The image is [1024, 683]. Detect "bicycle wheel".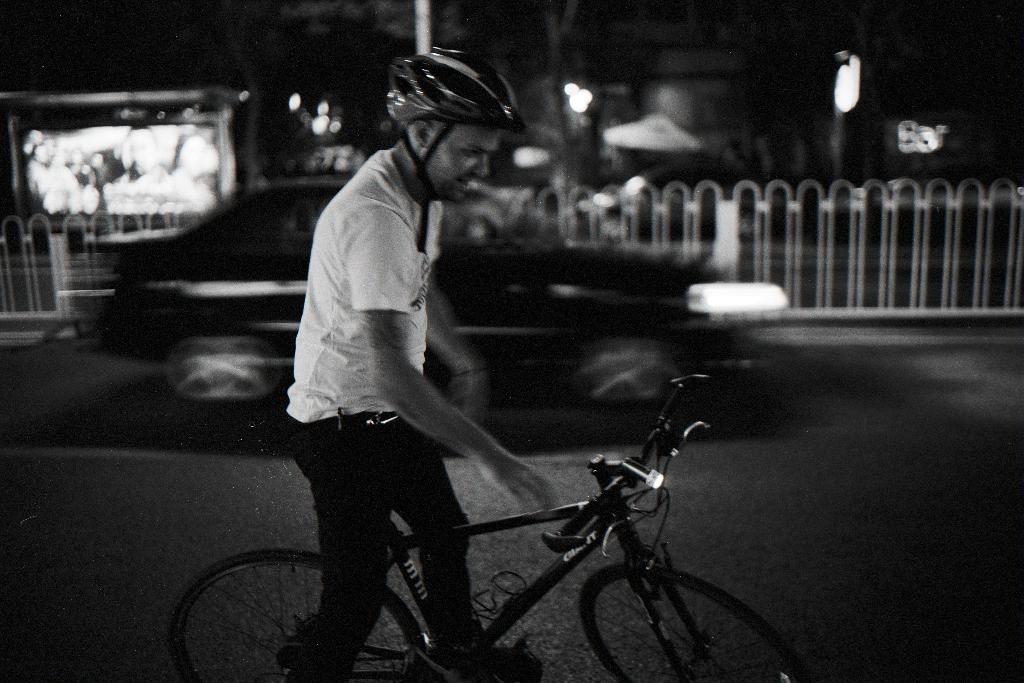
Detection: region(167, 550, 427, 682).
